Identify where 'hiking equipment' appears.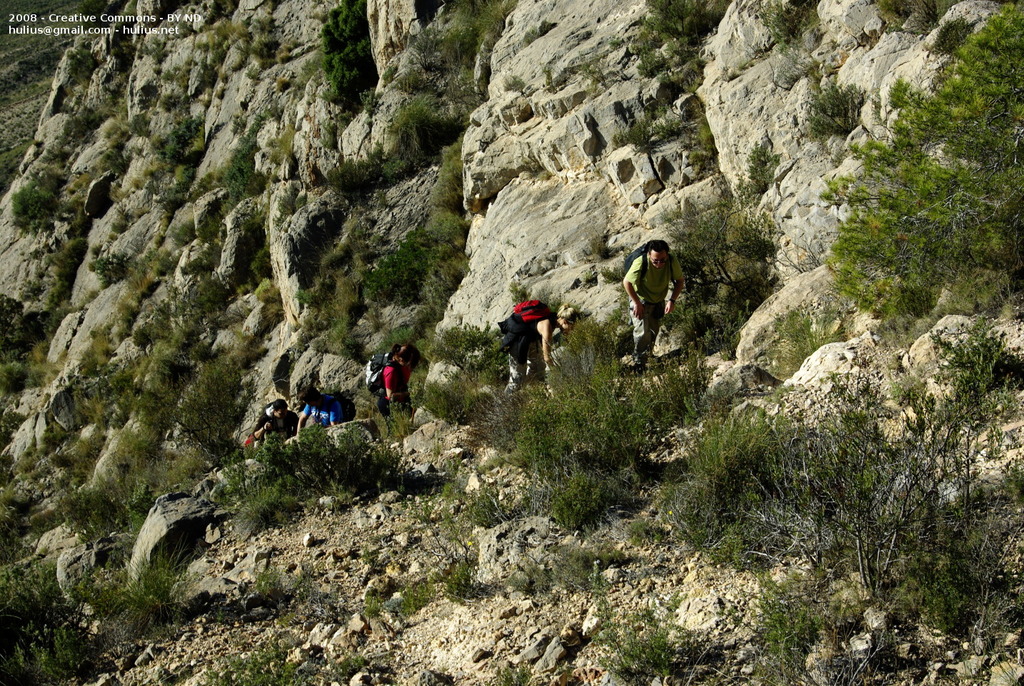
Appears at 618 244 674 298.
